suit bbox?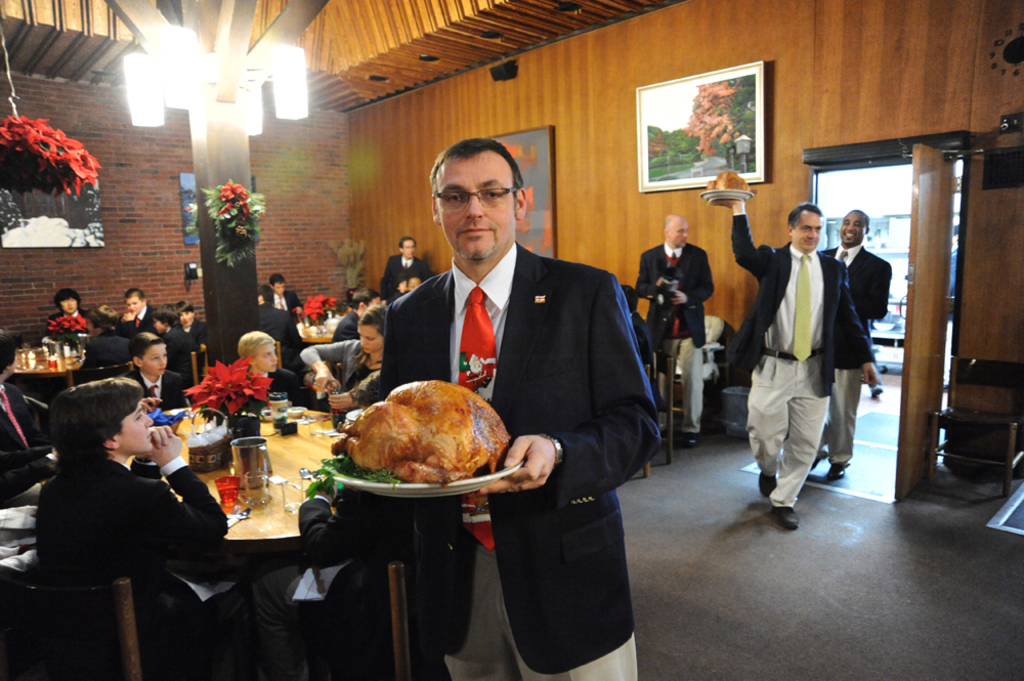
163,324,200,376
